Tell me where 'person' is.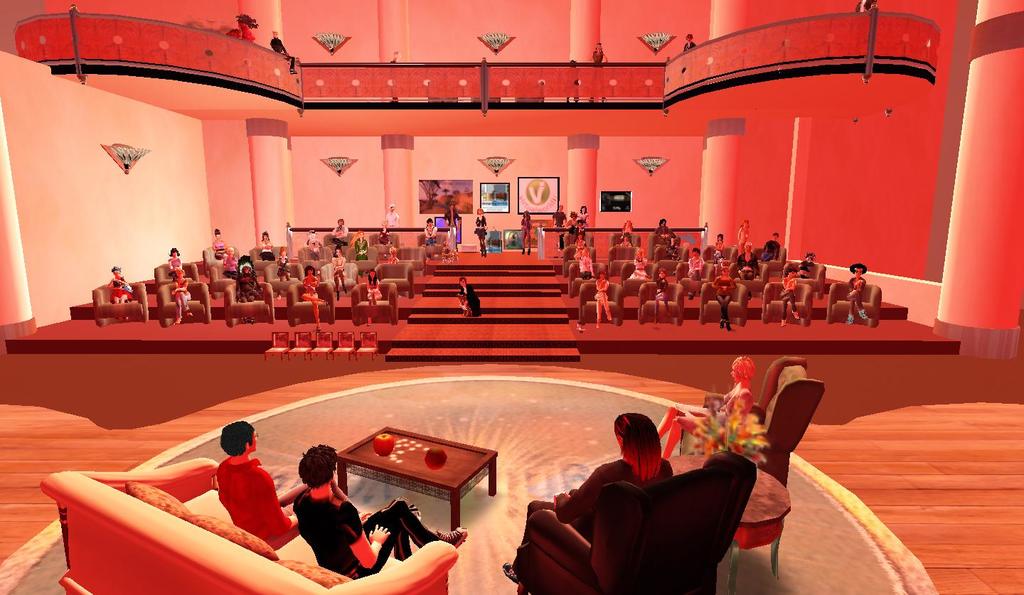
'person' is at bbox=[111, 266, 136, 306].
